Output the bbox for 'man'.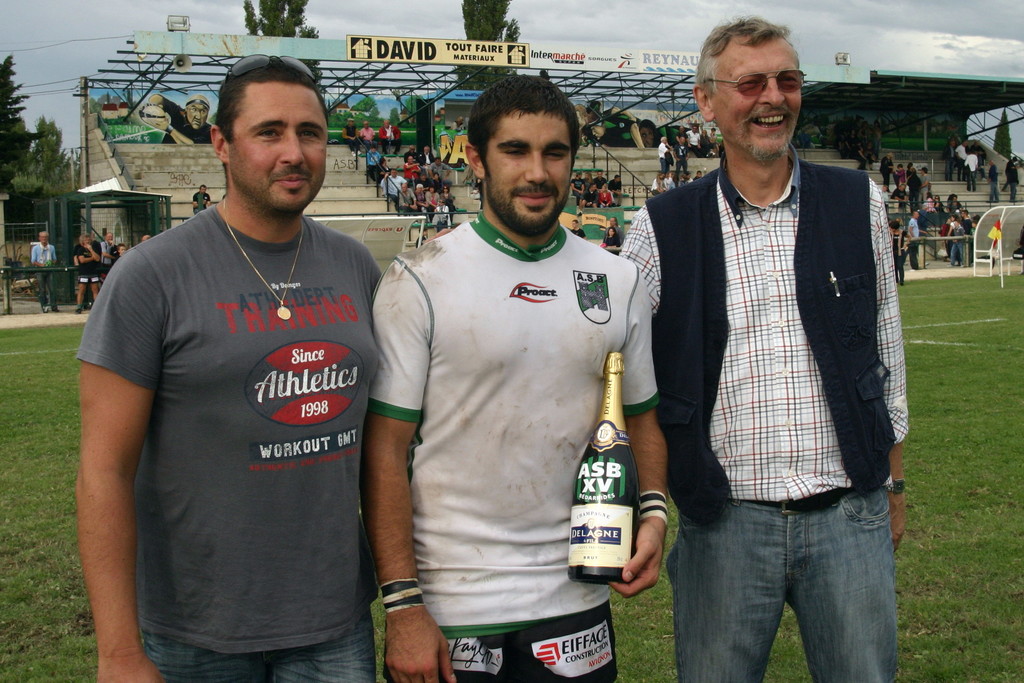
BBox(341, 115, 361, 156).
